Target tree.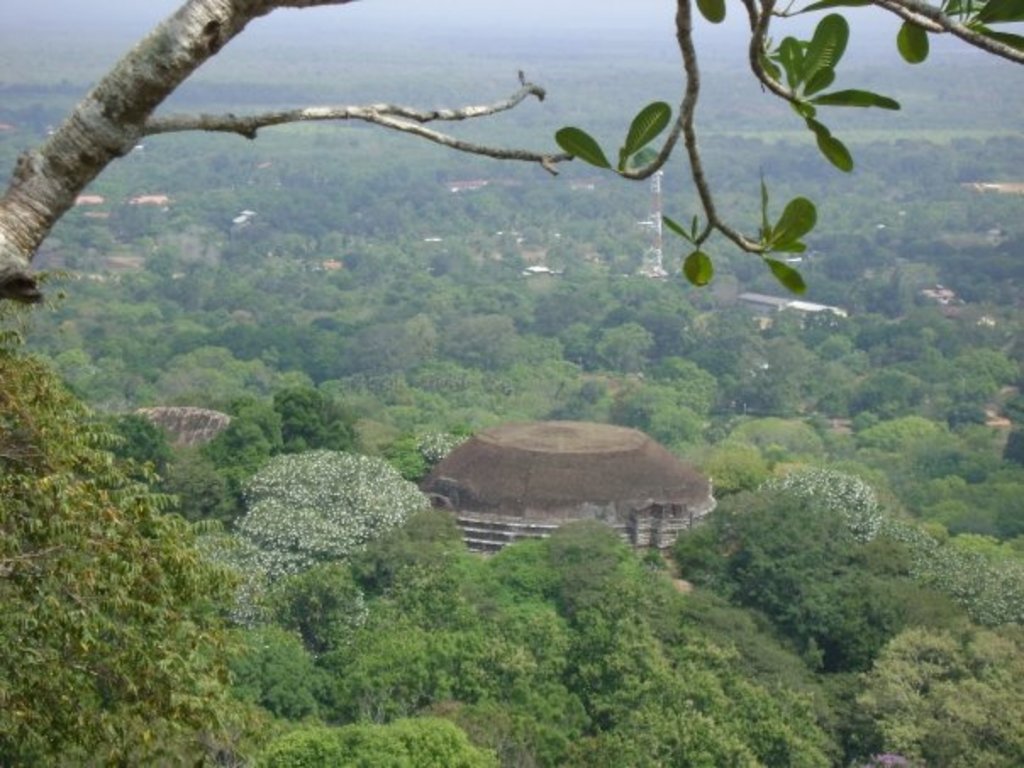
Target region: <region>112, 419, 166, 475</region>.
